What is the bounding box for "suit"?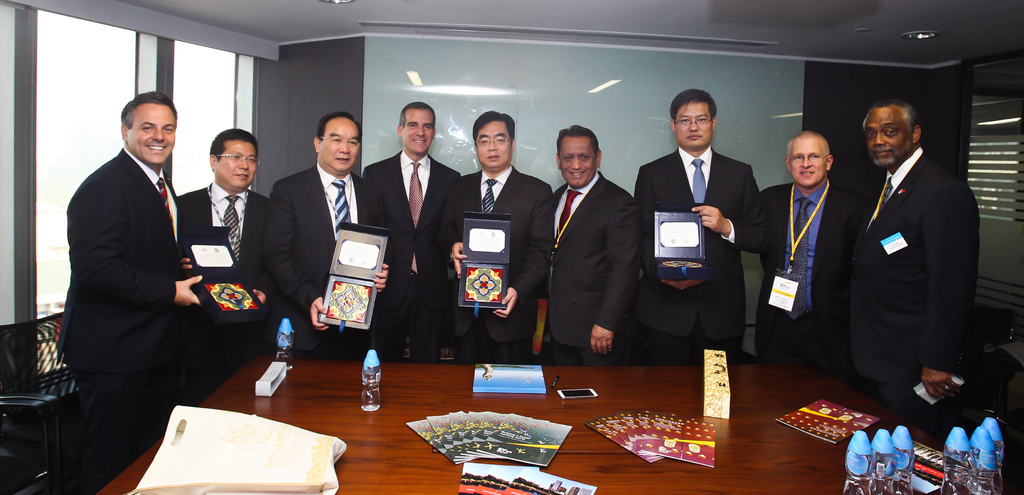
[180, 179, 287, 391].
